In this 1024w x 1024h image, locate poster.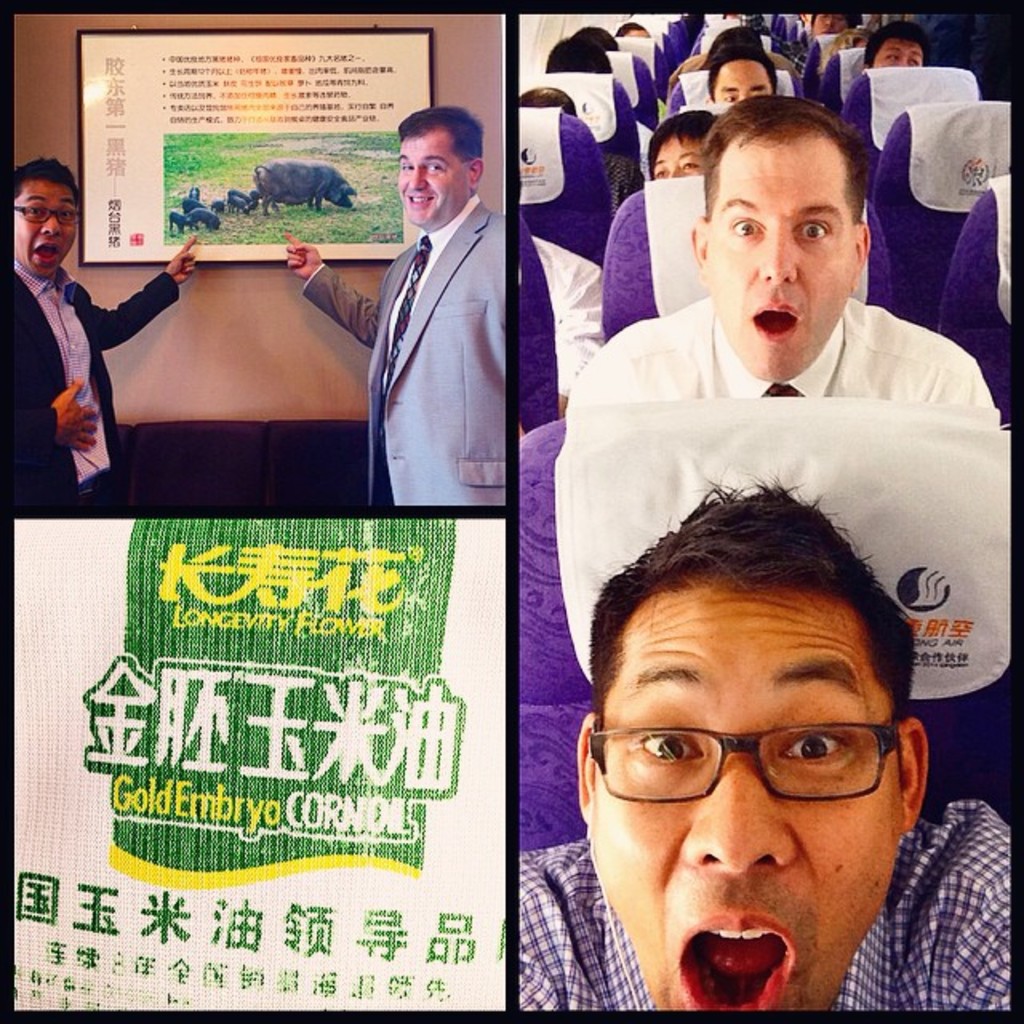
Bounding box: (x1=13, y1=515, x2=507, y2=1018).
